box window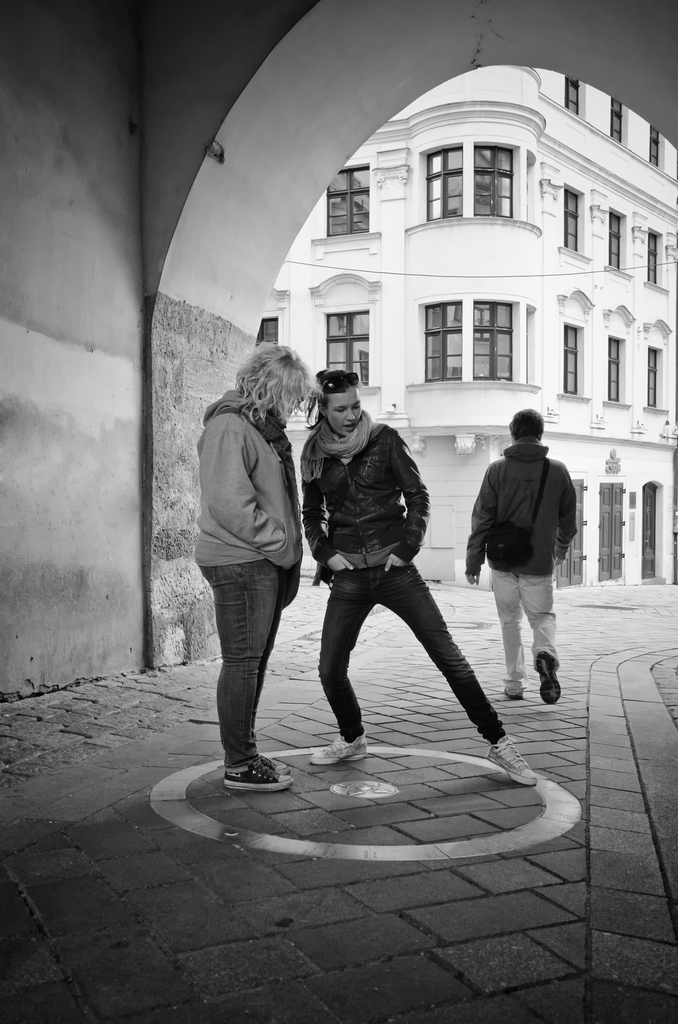
643:125:666:164
